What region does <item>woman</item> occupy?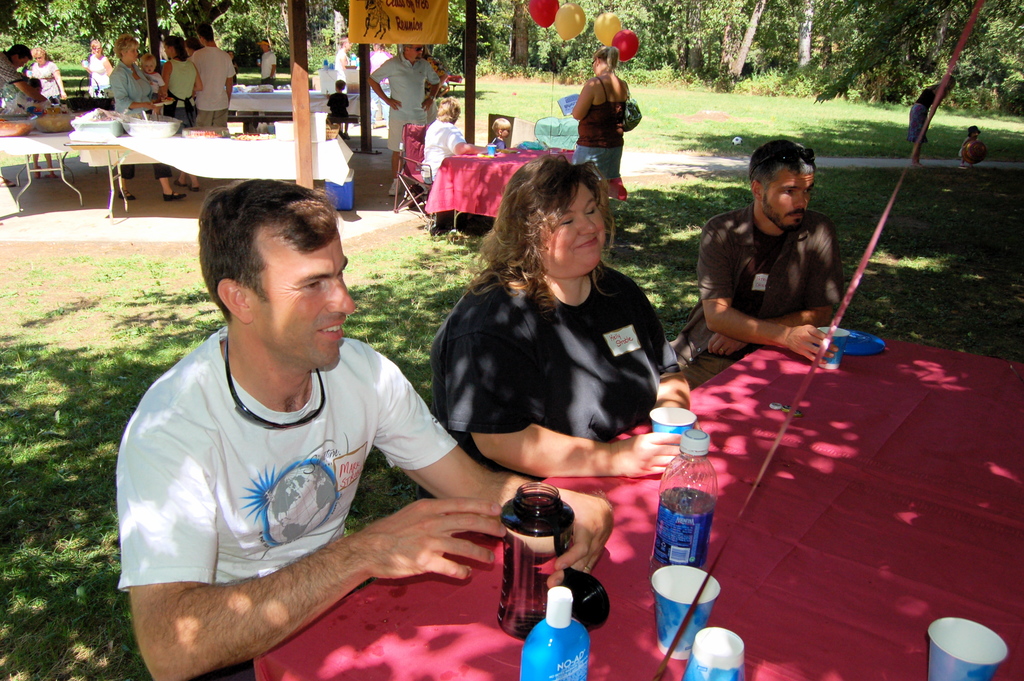
[x1=423, y1=151, x2=691, y2=505].
